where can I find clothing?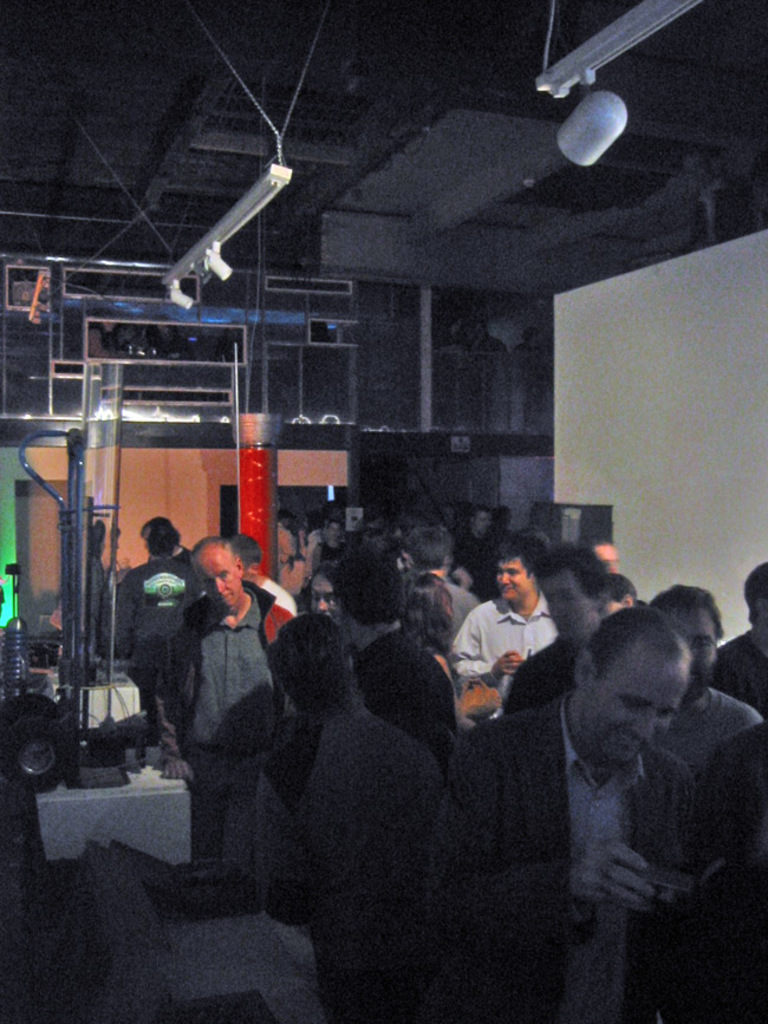
You can find it at (x1=347, y1=624, x2=463, y2=762).
